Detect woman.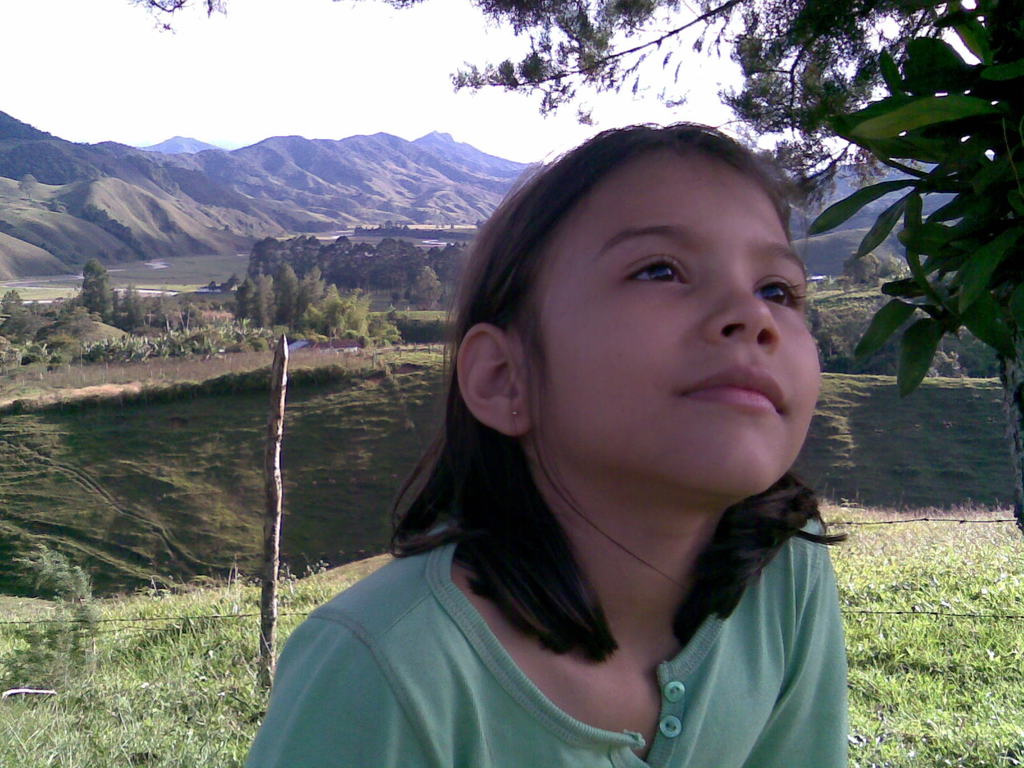
Detected at (243, 121, 849, 767).
